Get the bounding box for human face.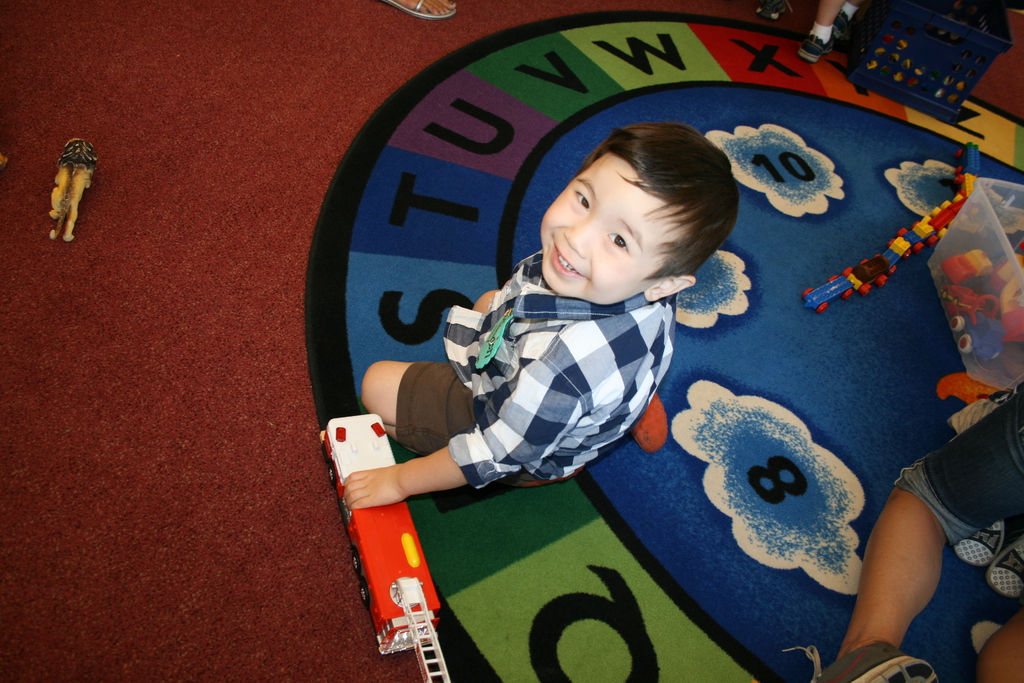
box=[540, 147, 692, 304].
